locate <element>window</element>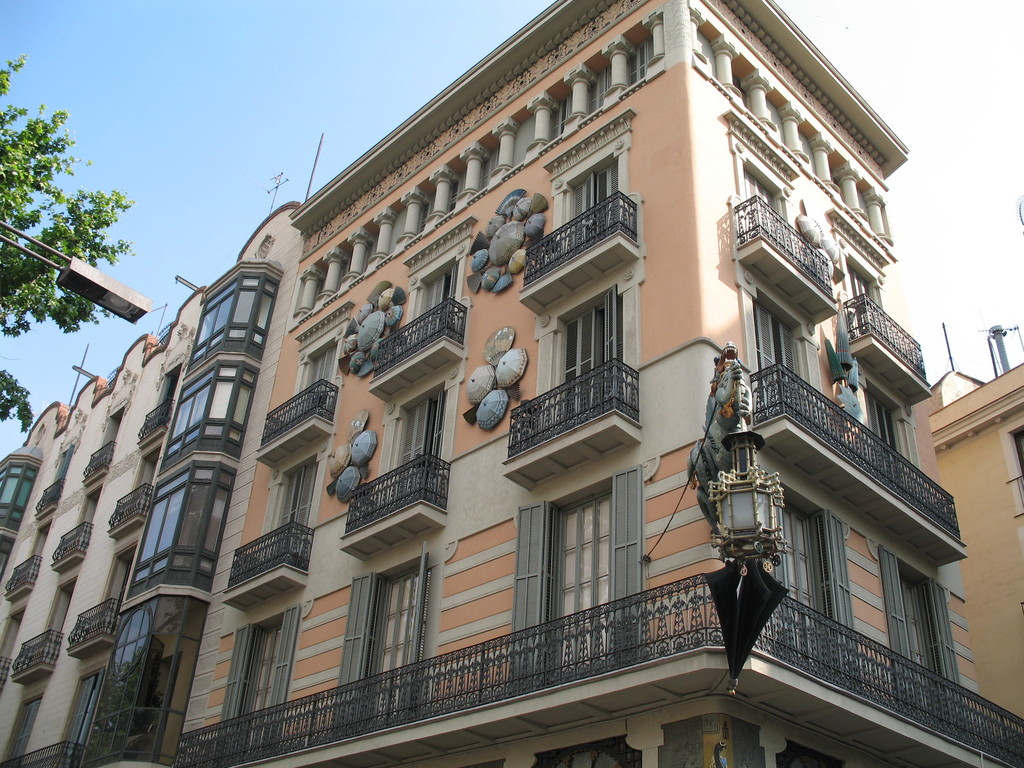
168, 367, 257, 462
